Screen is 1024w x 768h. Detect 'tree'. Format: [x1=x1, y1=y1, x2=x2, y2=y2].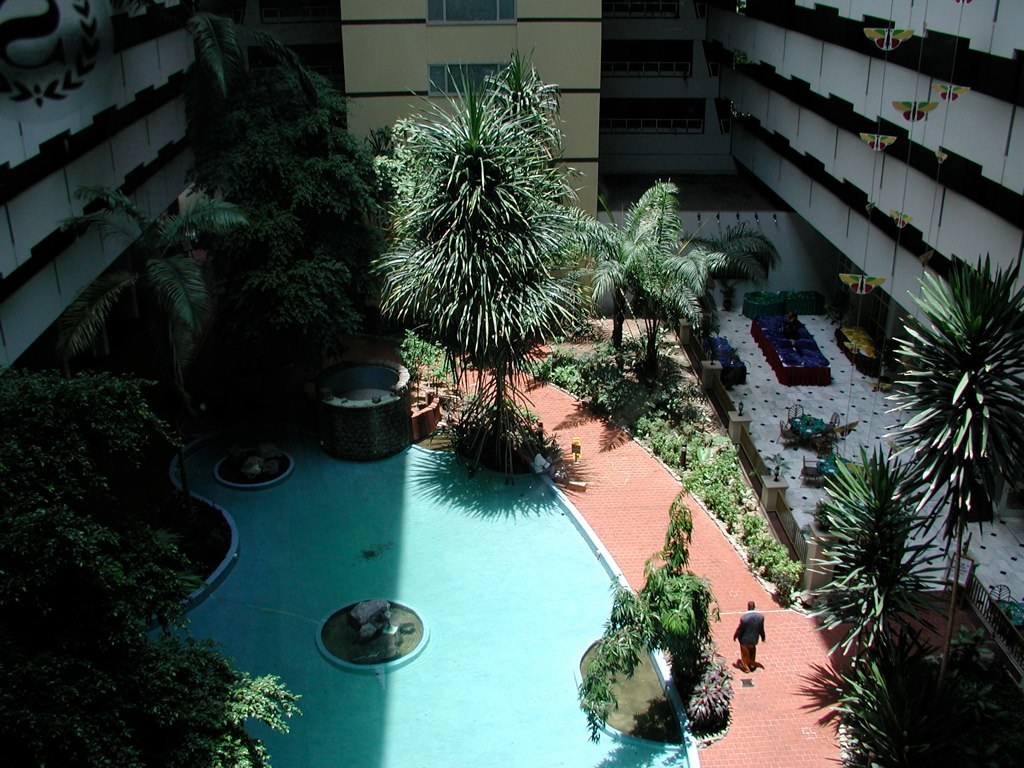
[x1=883, y1=251, x2=1023, y2=690].
